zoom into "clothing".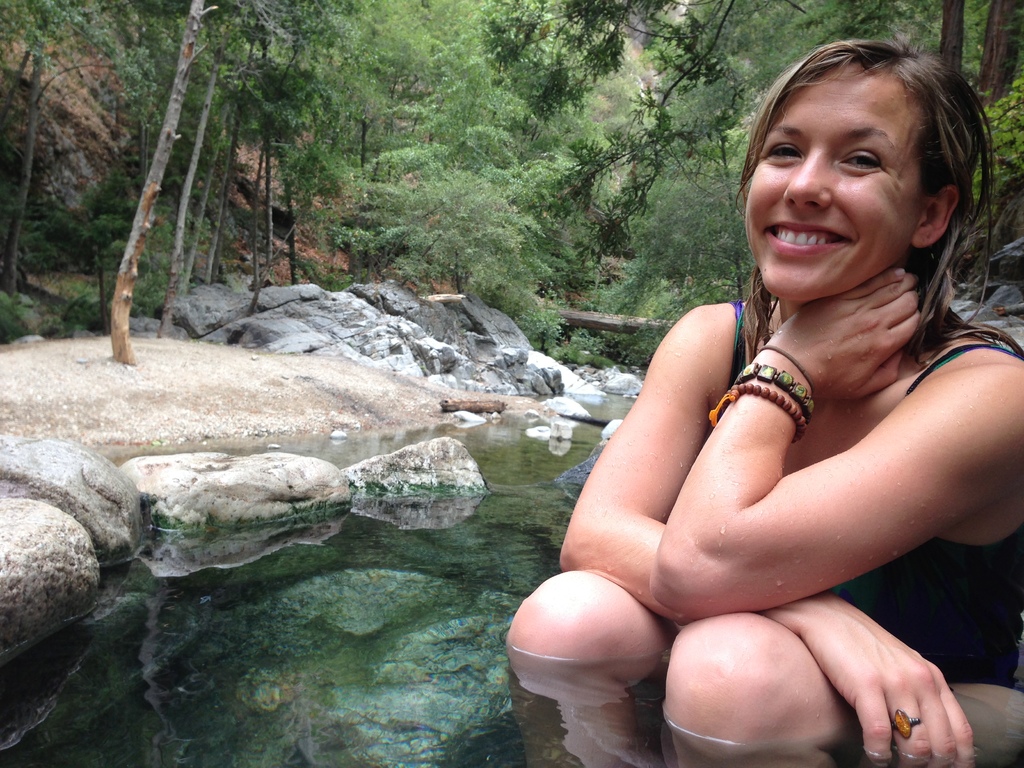
Zoom target: BBox(598, 314, 1023, 716).
